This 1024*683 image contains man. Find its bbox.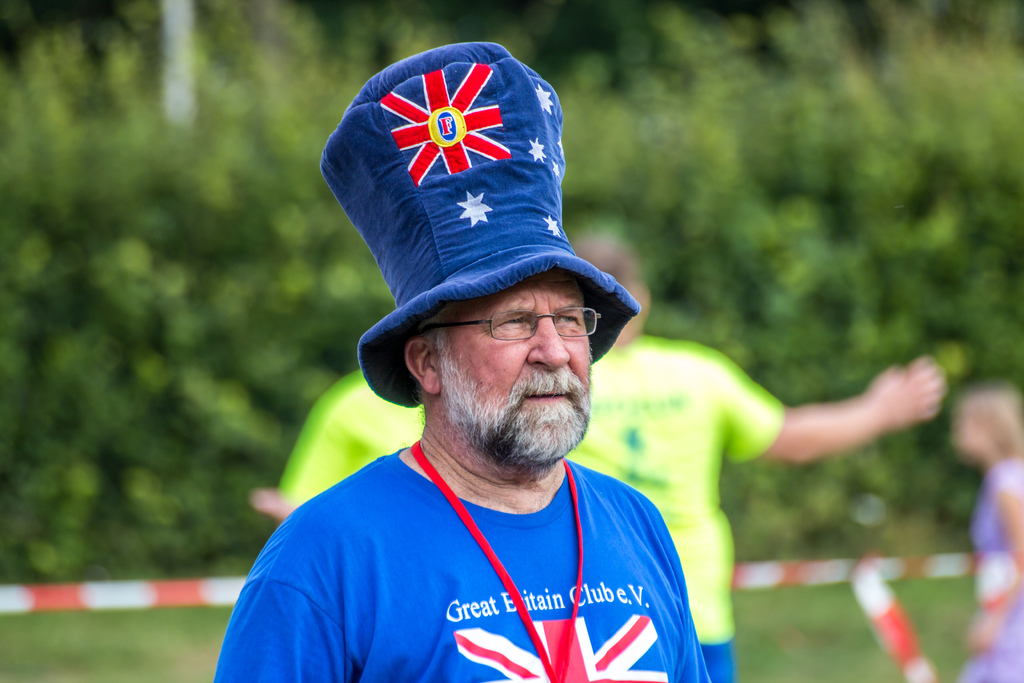
205, 92, 779, 681.
